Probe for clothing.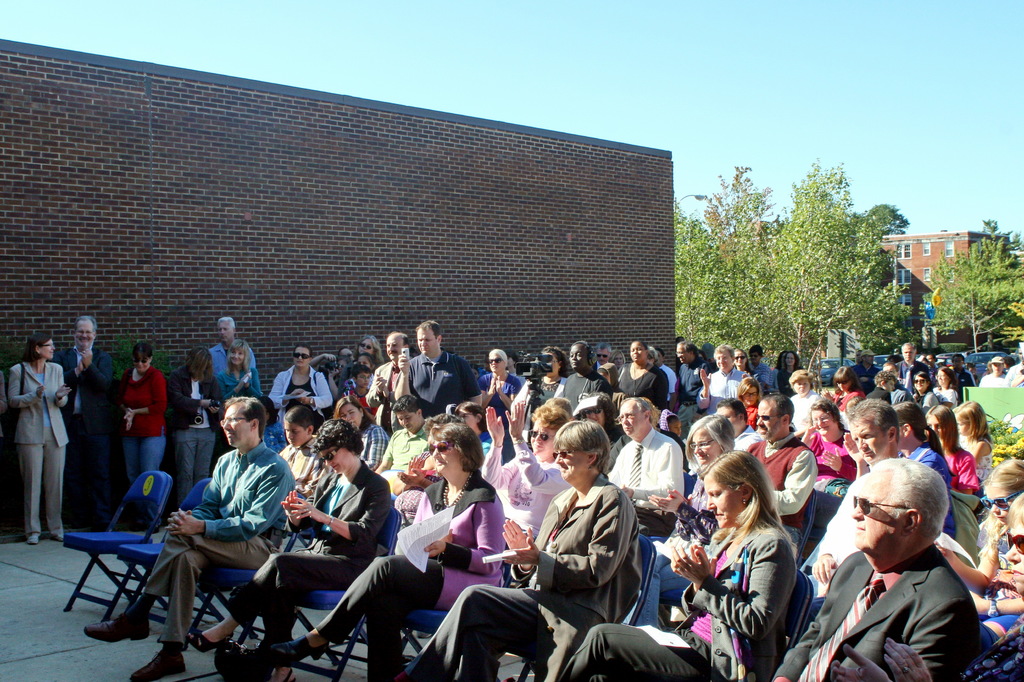
Probe result: [x1=21, y1=443, x2=66, y2=535].
